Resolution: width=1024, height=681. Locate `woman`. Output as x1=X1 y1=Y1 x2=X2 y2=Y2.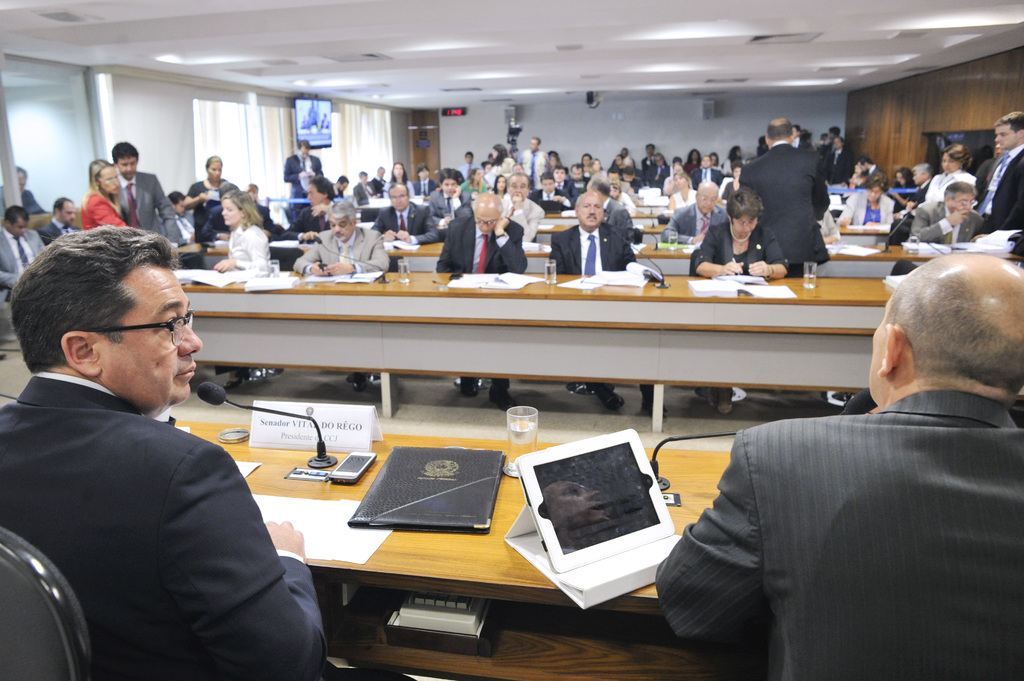
x1=463 y1=168 x2=488 y2=193.
